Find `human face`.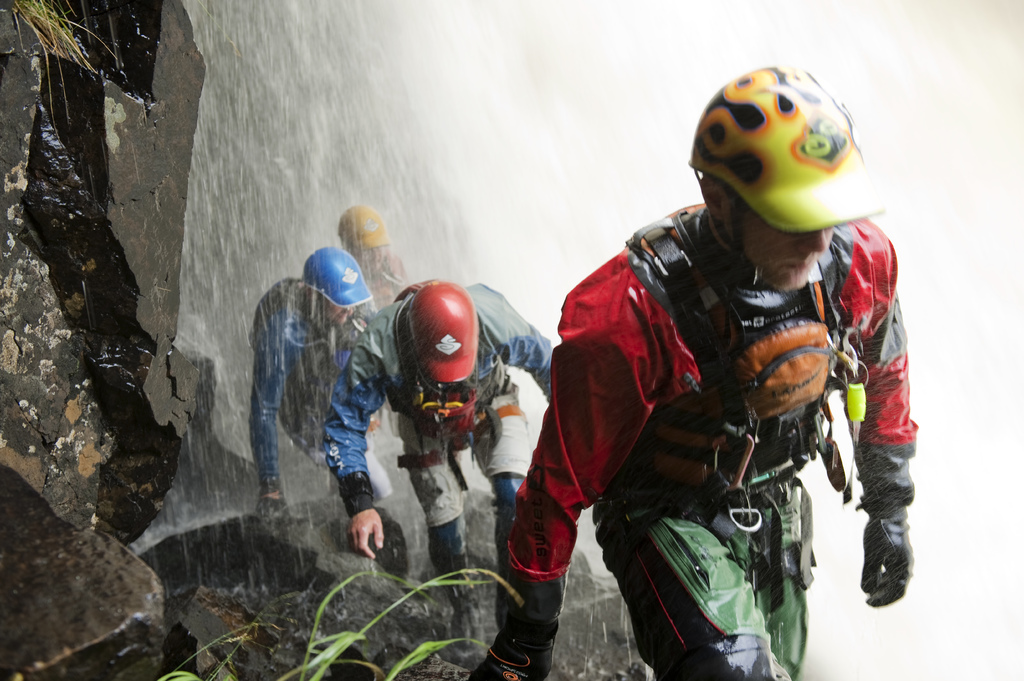
box(325, 294, 350, 323).
